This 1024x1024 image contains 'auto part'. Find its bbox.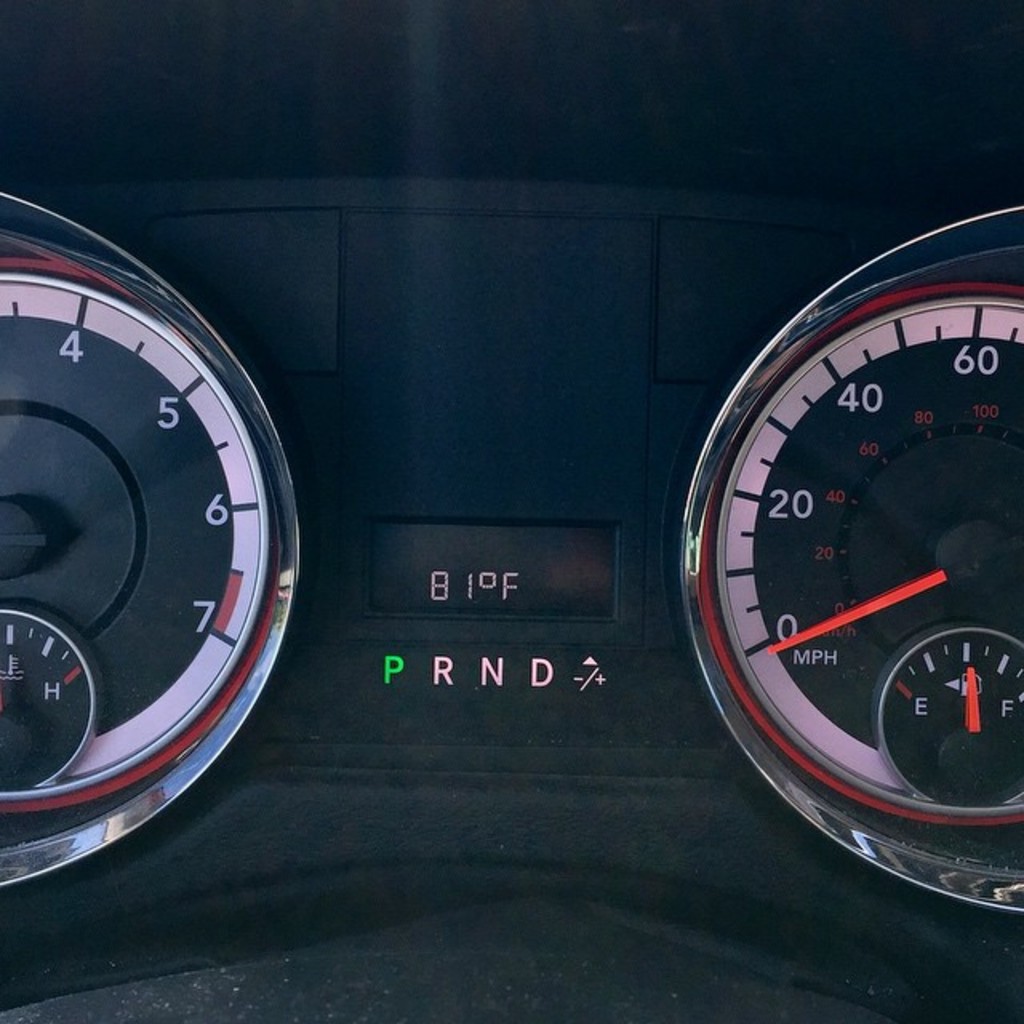
box=[0, 5, 1022, 1022].
